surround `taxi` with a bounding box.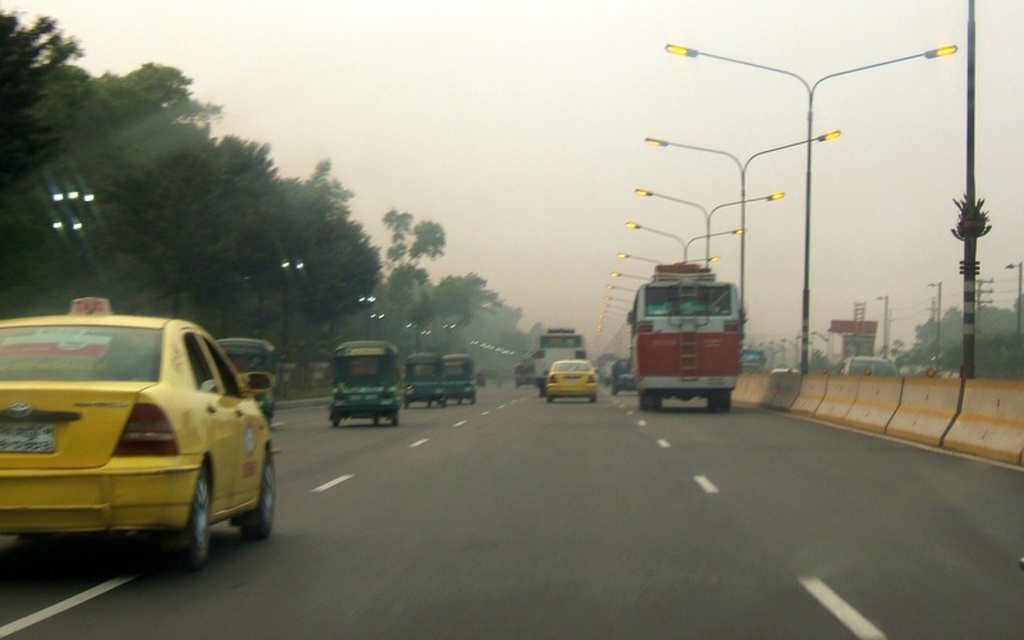
left=540, top=356, right=600, bottom=403.
